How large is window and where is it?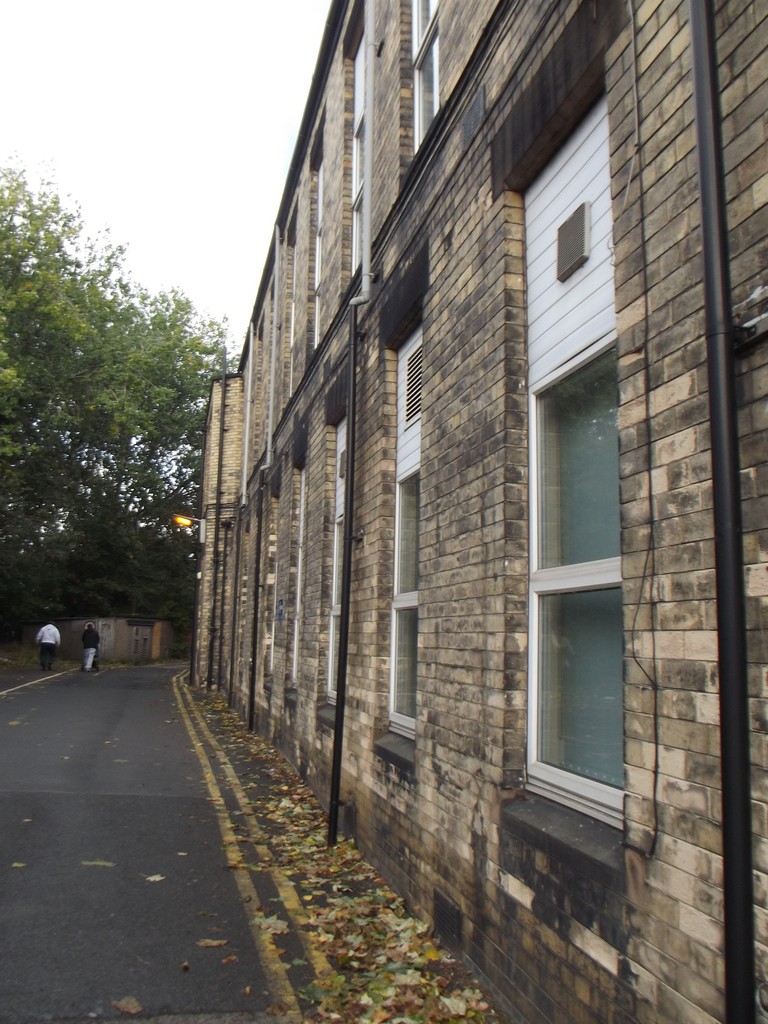
Bounding box: pyautogui.locateOnScreen(283, 423, 307, 682).
